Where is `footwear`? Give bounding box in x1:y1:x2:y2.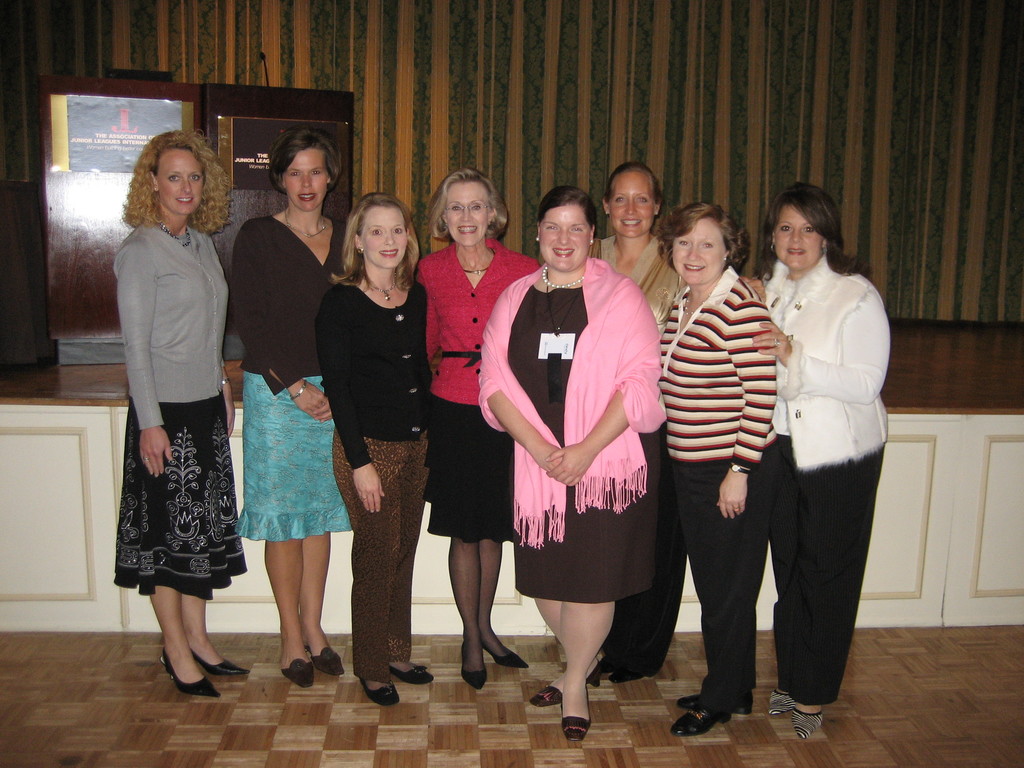
307:637:342:675.
